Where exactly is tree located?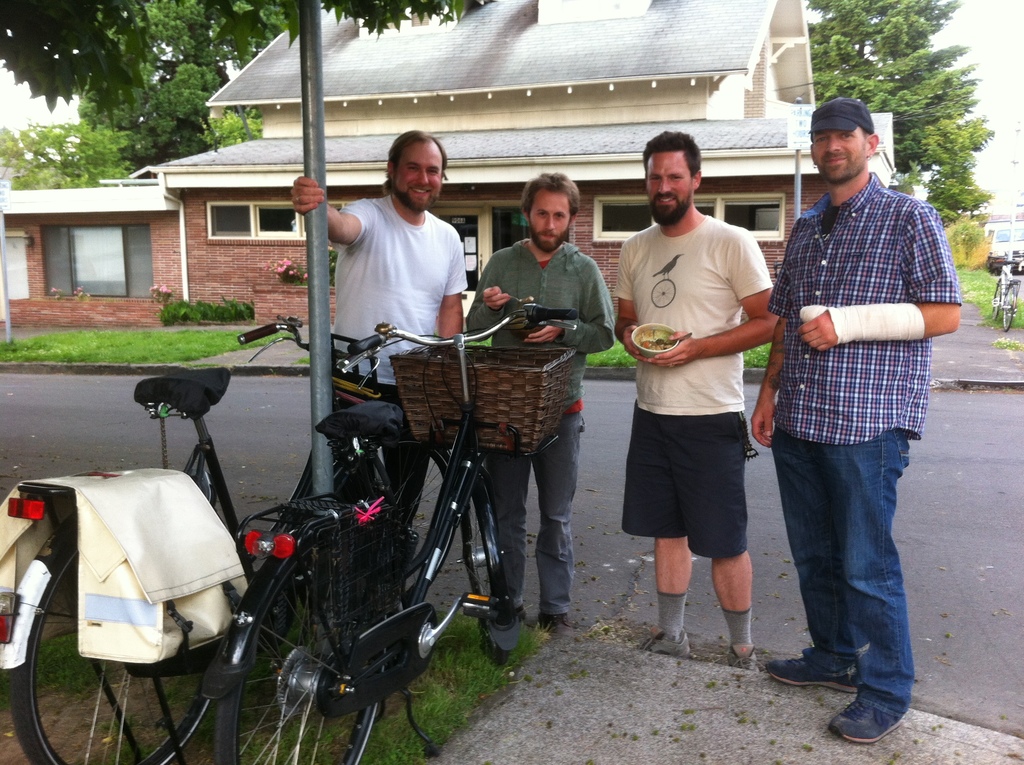
Its bounding box is detection(0, 0, 479, 108).
